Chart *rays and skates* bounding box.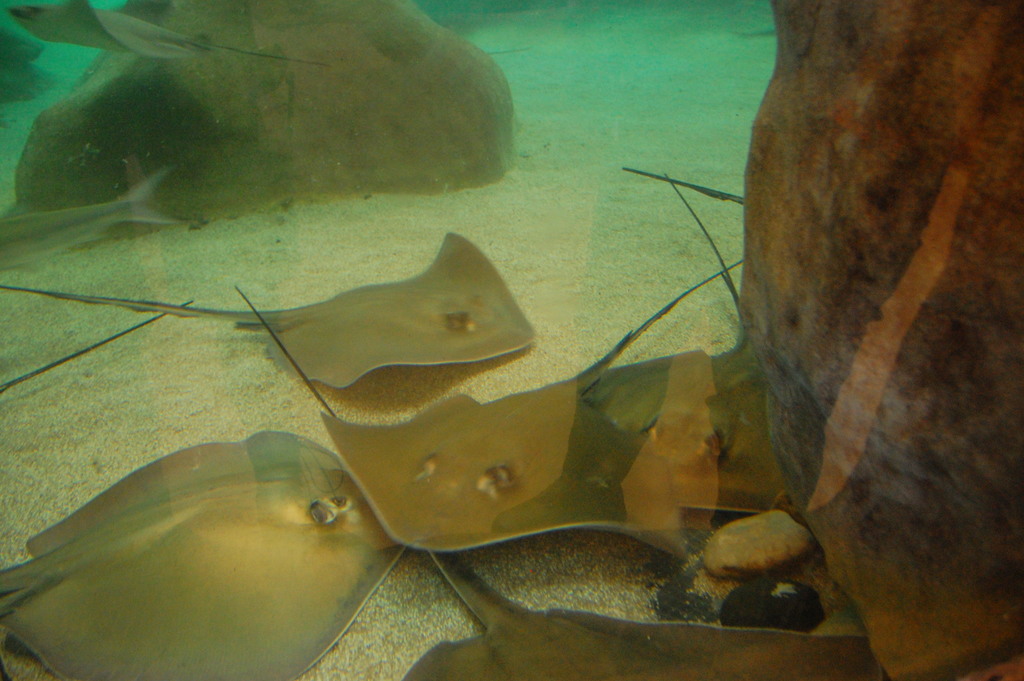
Charted: crop(328, 258, 749, 558).
